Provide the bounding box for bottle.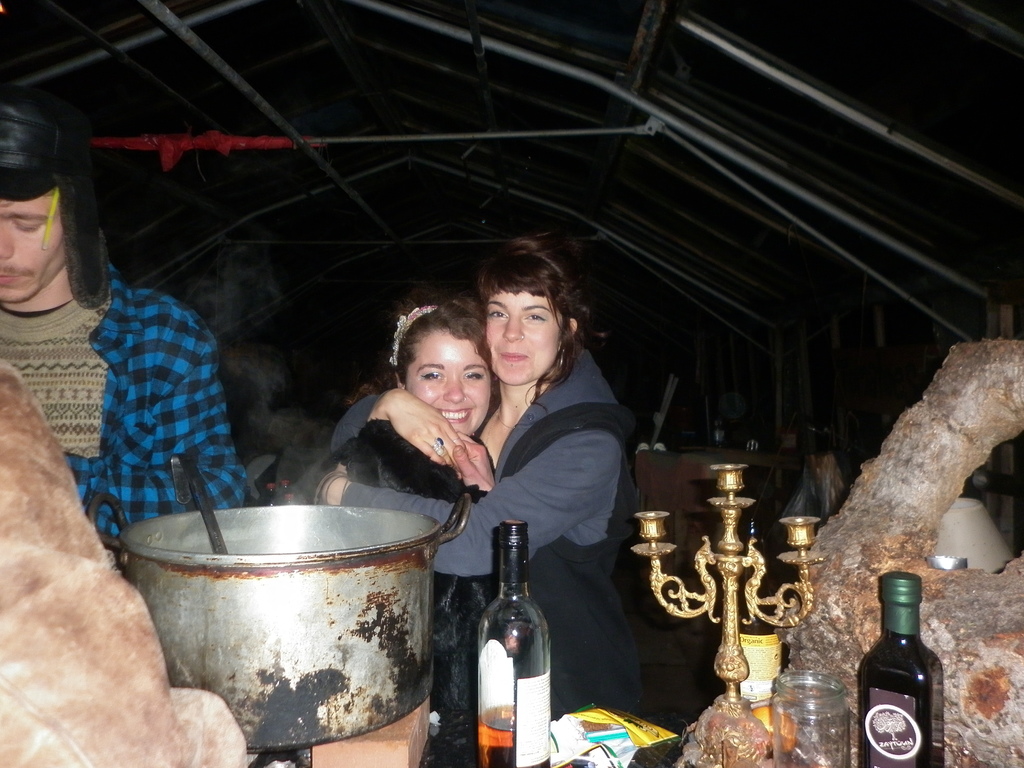
box(861, 572, 950, 767).
